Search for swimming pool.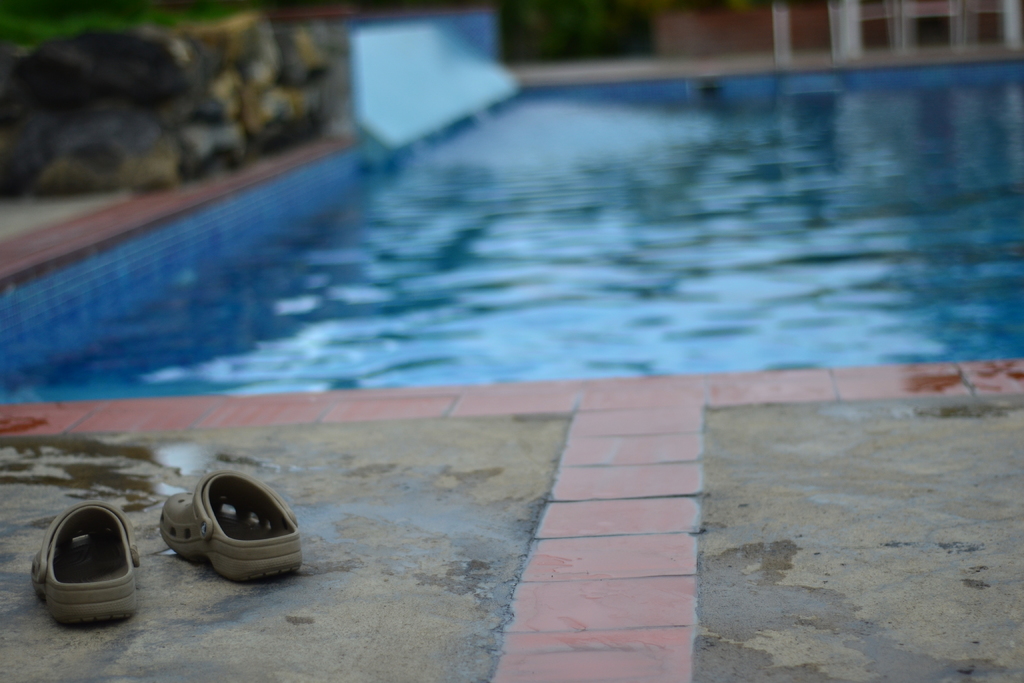
Found at 33, 51, 995, 503.
